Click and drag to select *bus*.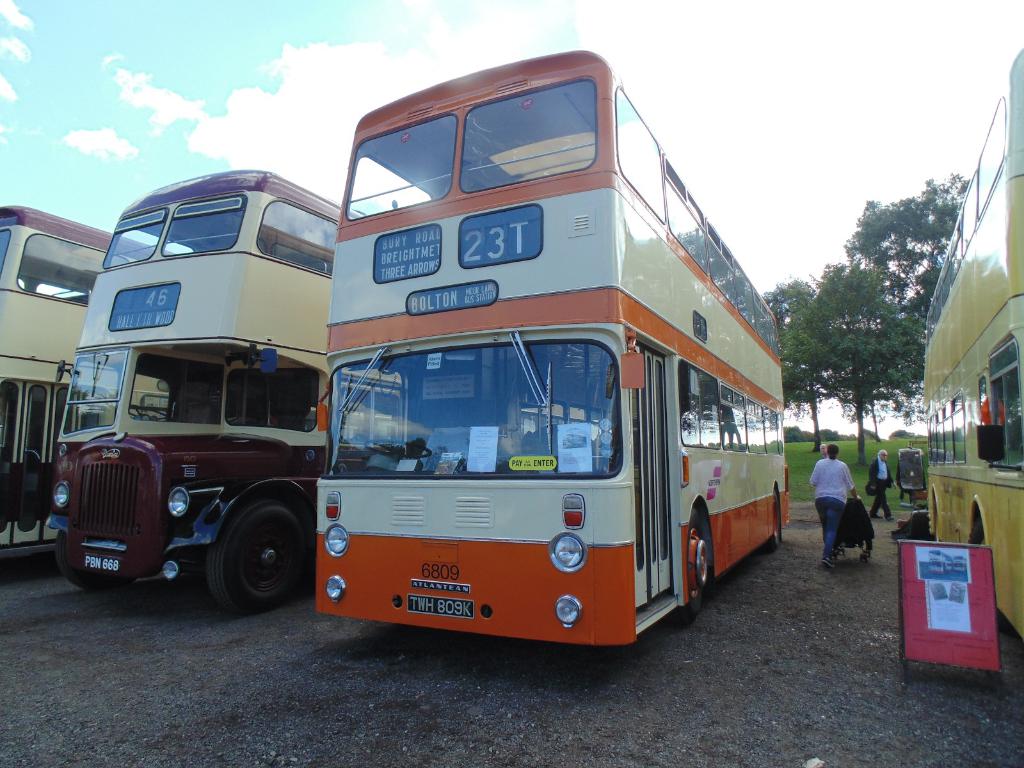
Selection: (x1=44, y1=163, x2=369, y2=627).
